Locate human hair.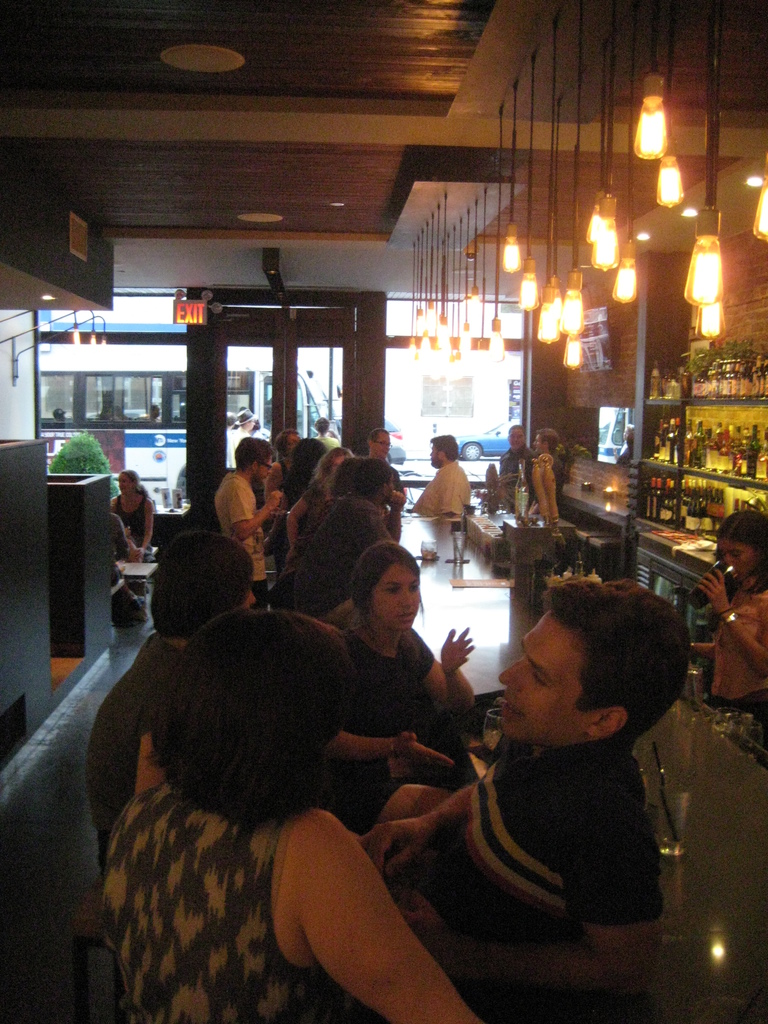
Bounding box: {"x1": 314, "y1": 416, "x2": 329, "y2": 435}.
